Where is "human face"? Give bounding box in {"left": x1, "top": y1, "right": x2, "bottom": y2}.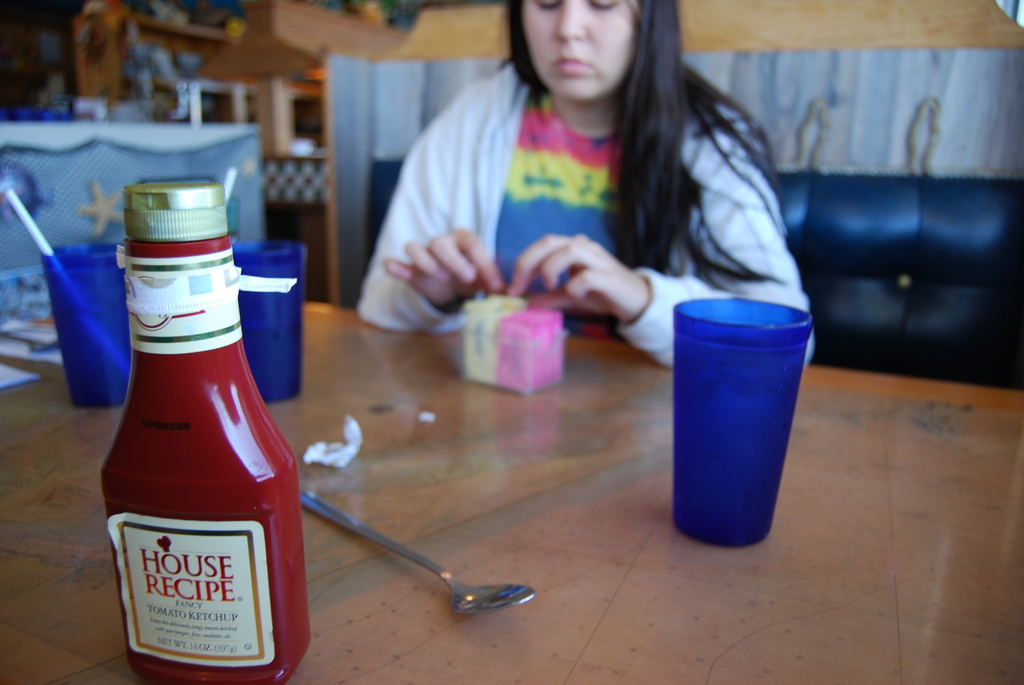
{"left": 522, "top": 0, "right": 636, "bottom": 102}.
